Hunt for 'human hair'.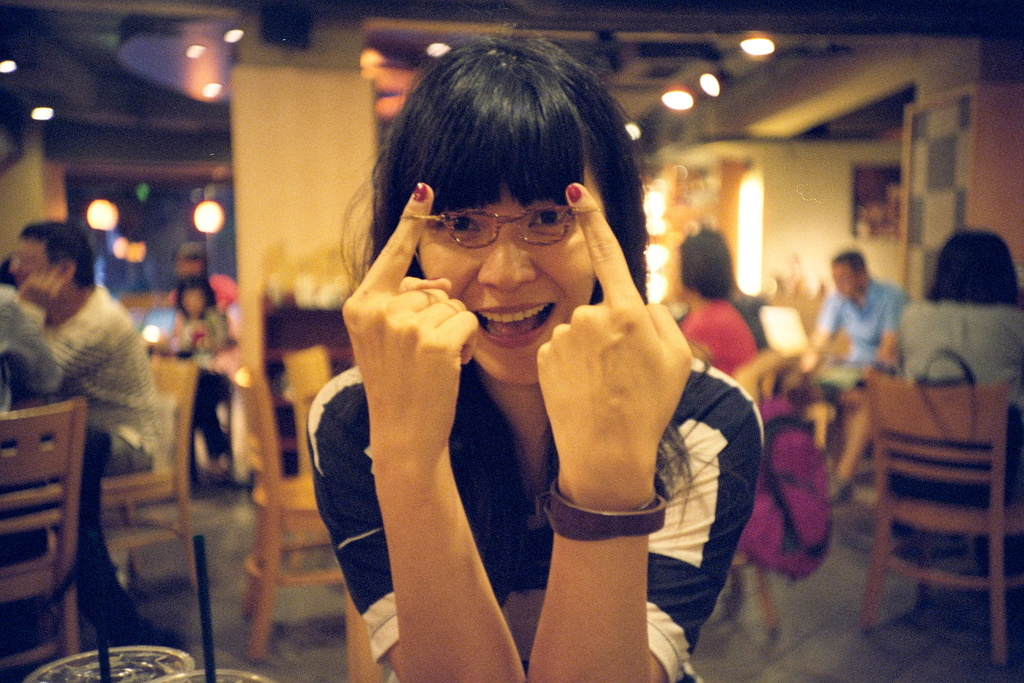
Hunted down at x1=177 y1=272 x2=211 y2=320.
